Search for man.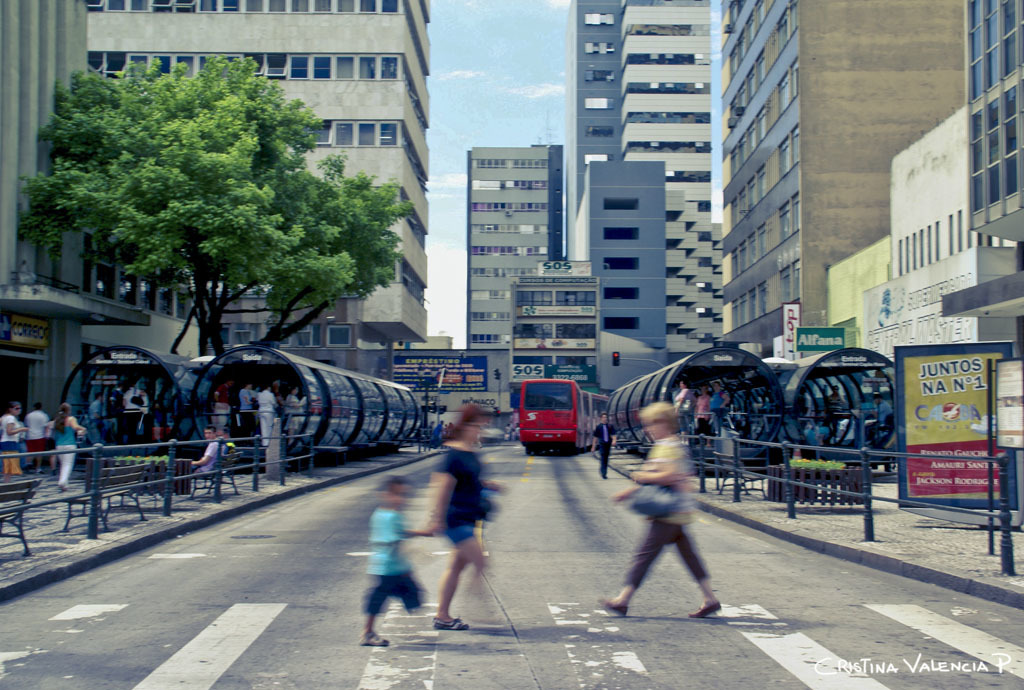
Found at 220,376,237,428.
